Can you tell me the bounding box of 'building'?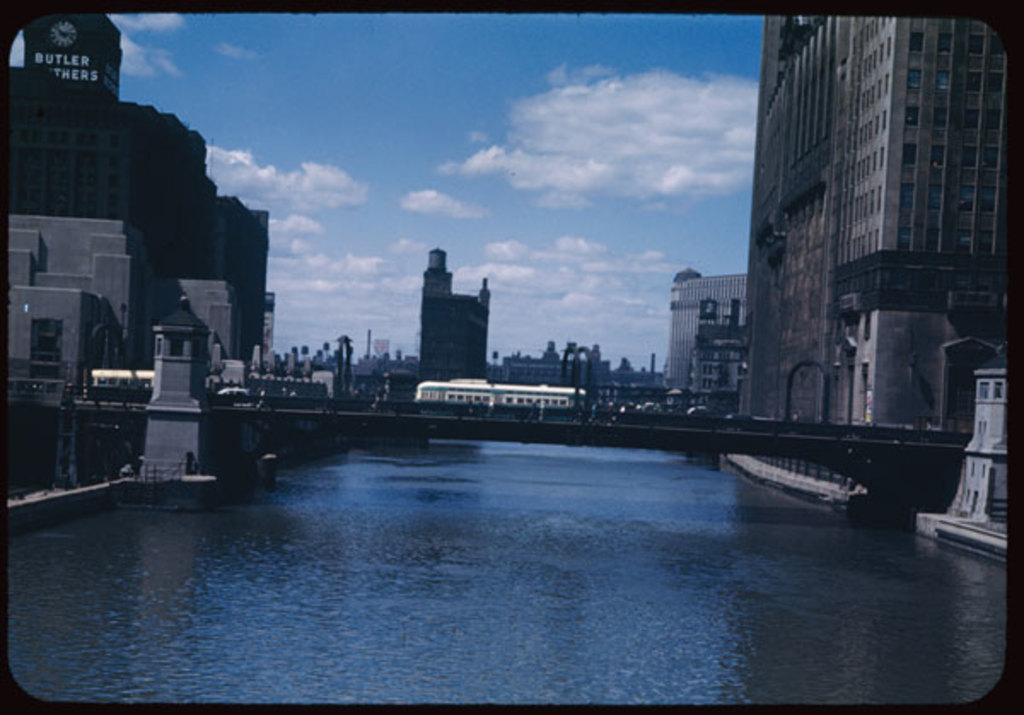
l=667, t=266, r=753, b=392.
